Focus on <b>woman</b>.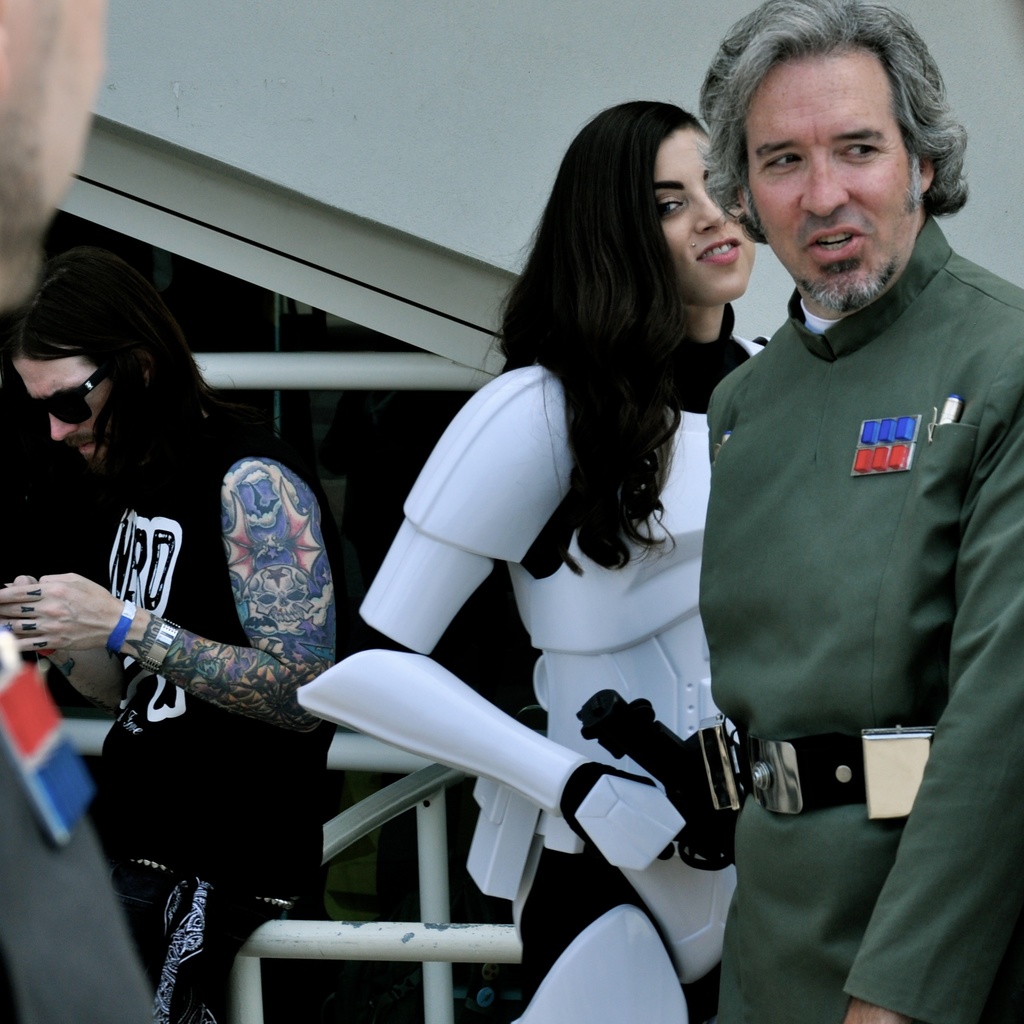
Focused at (344,106,823,995).
